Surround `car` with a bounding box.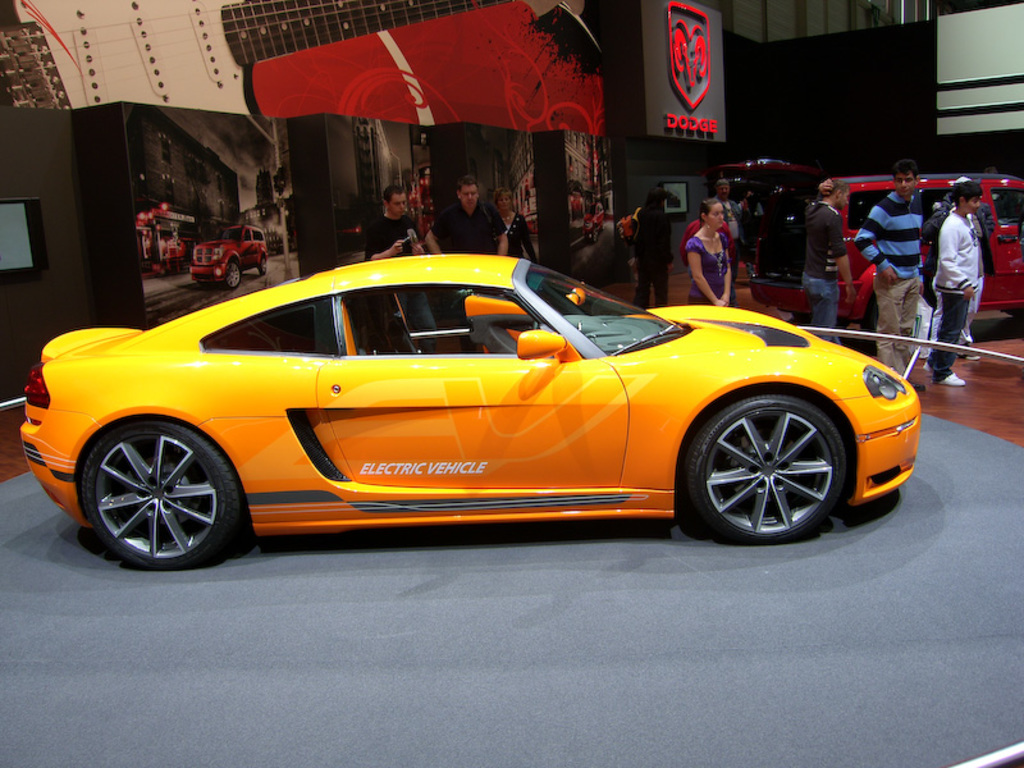
l=713, t=164, r=1023, b=352.
